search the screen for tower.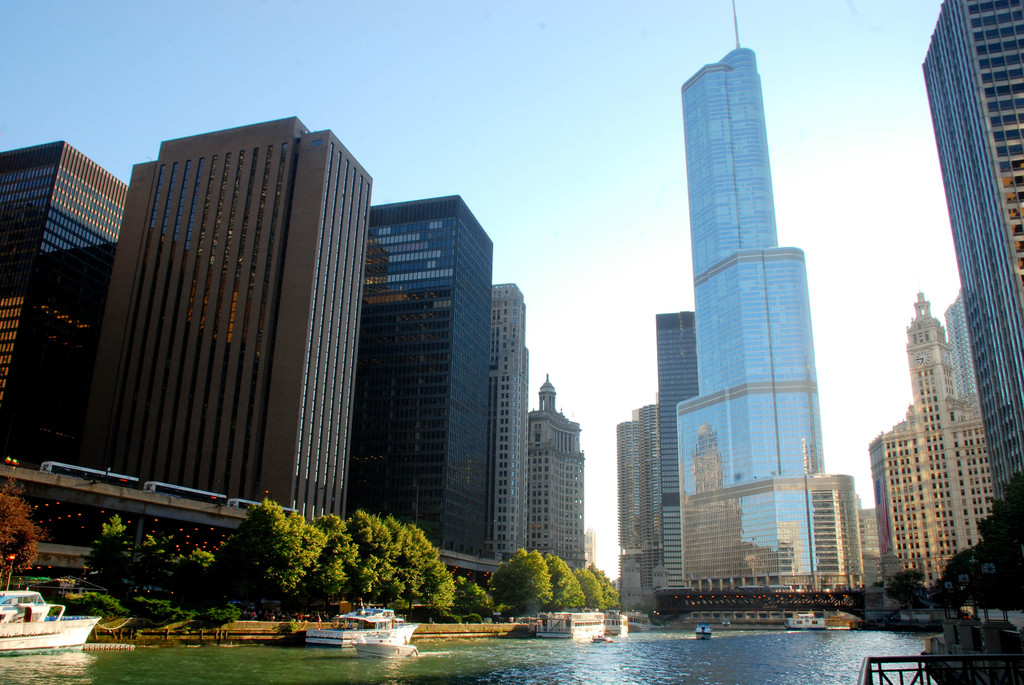
Found at locate(633, 43, 858, 569).
